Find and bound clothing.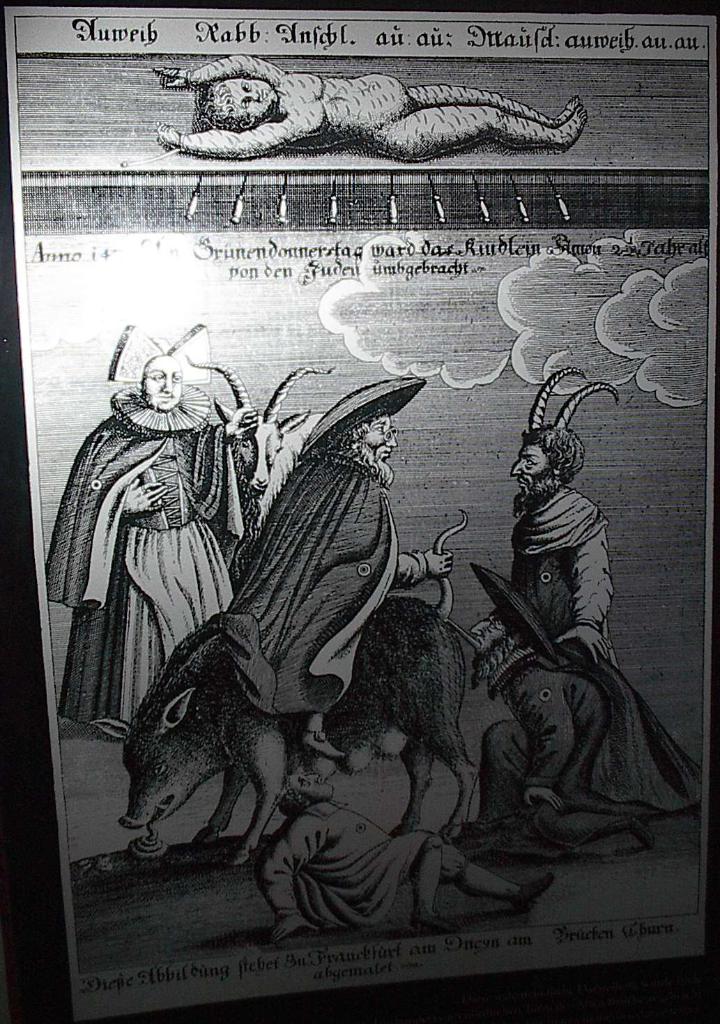
Bound: 59, 333, 251, 731.
